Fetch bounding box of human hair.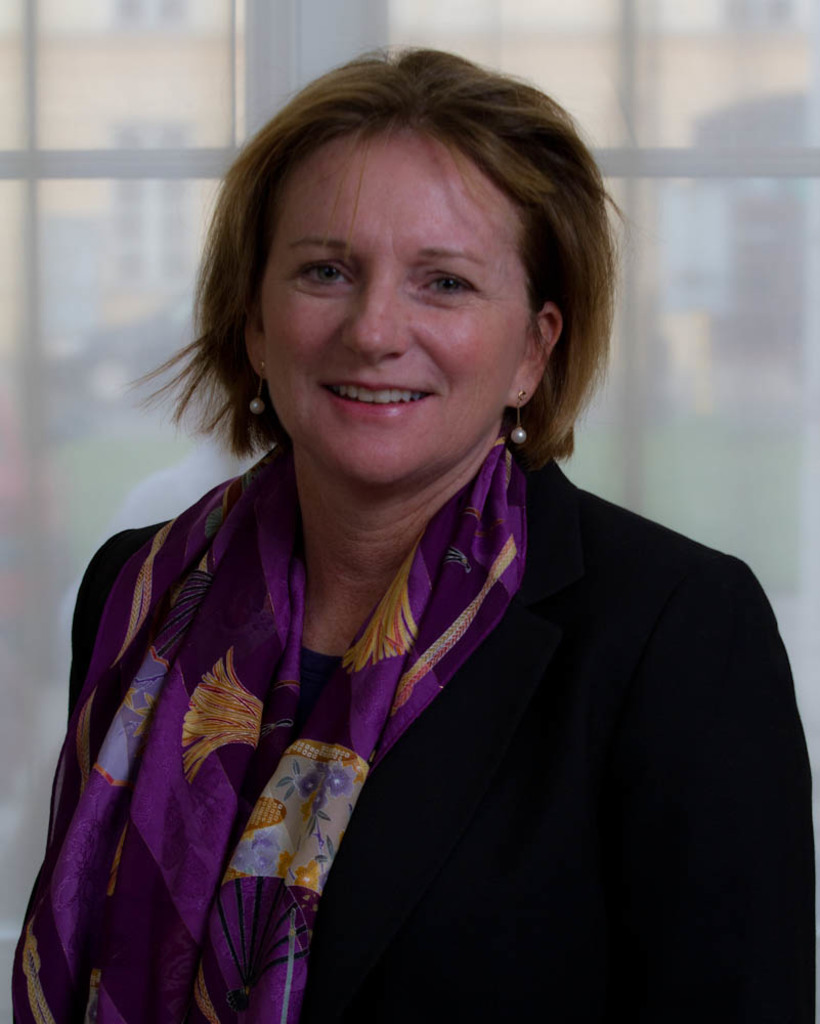
Bbox: (193, 62, 601, 460).
